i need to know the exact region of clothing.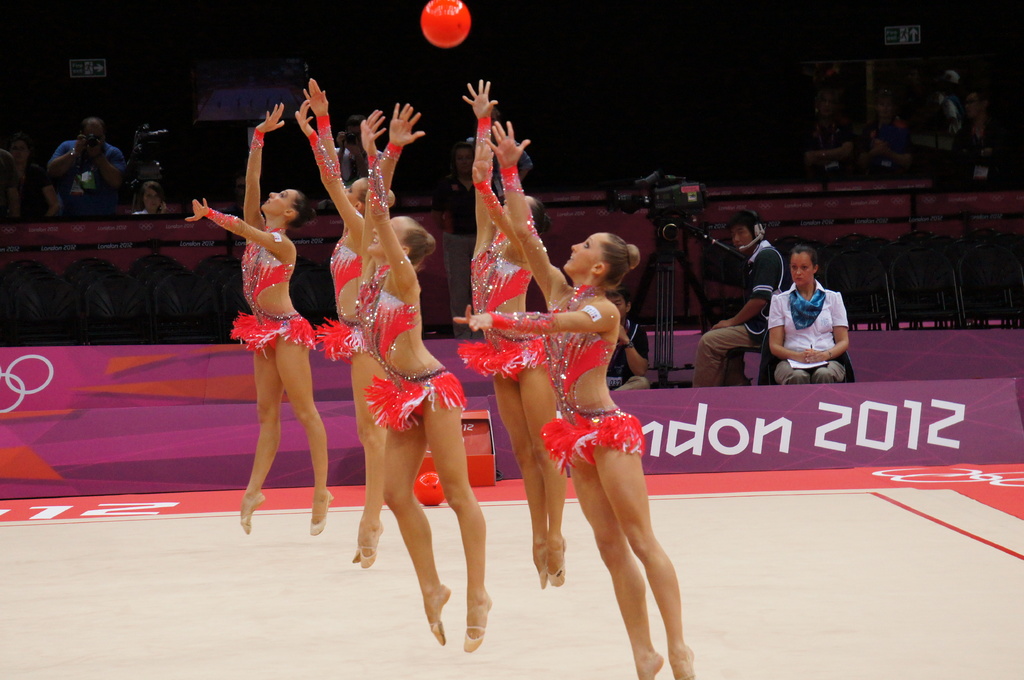
Region: {"x1": 470, "y1": 217, "x2": 557, "y2": 377}.
